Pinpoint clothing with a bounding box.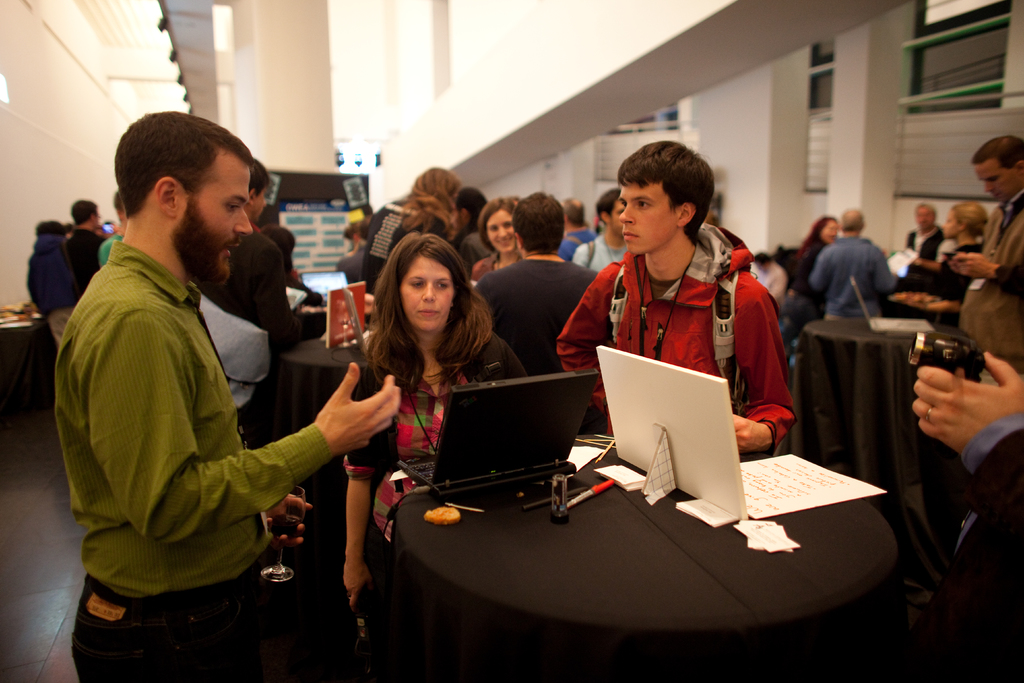
[left=26, top=231, right=83, bottom=343].
